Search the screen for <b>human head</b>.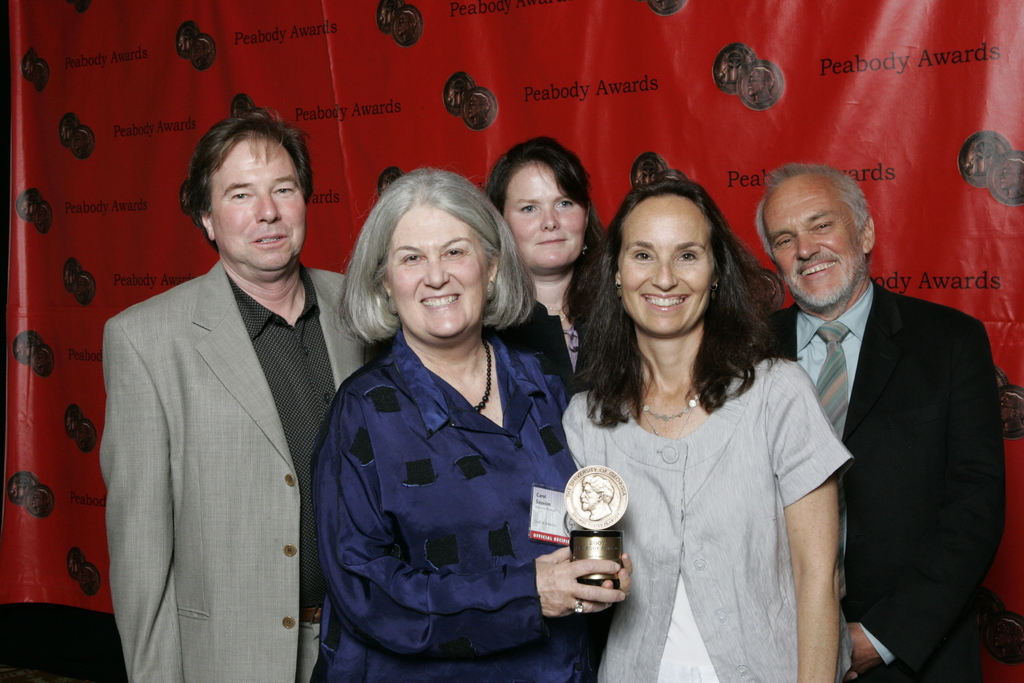
Found at left=355, top=167, right=518, bottom=345.
